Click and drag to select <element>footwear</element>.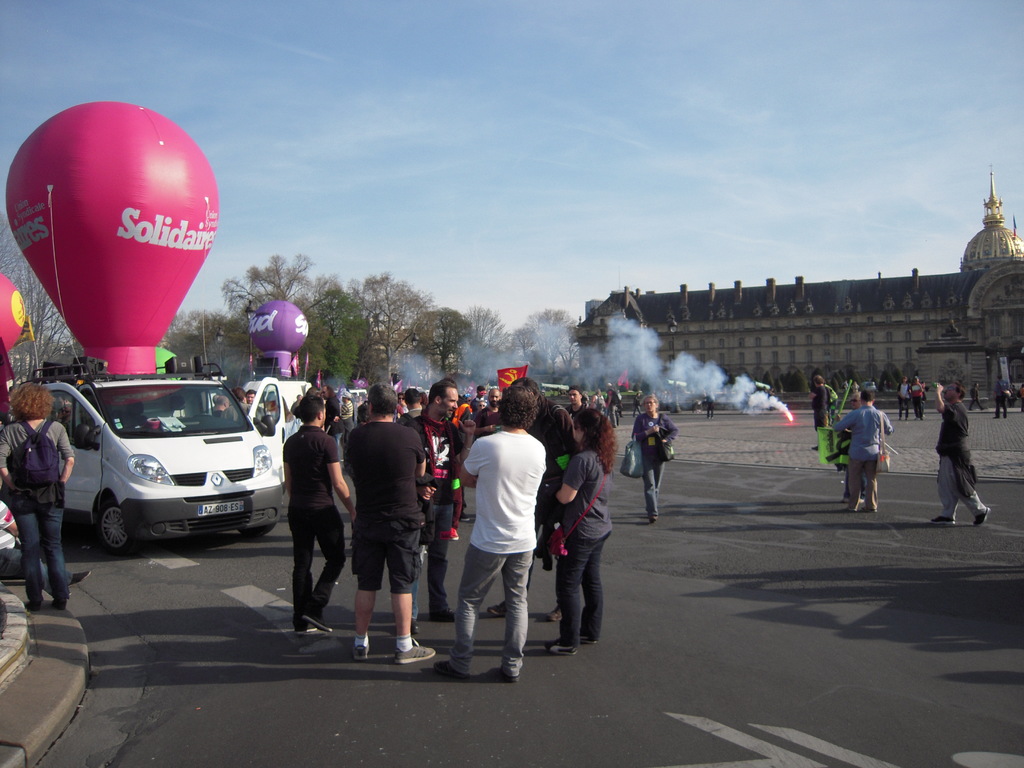
Selection: Rect(931, 516, 955, 525).
